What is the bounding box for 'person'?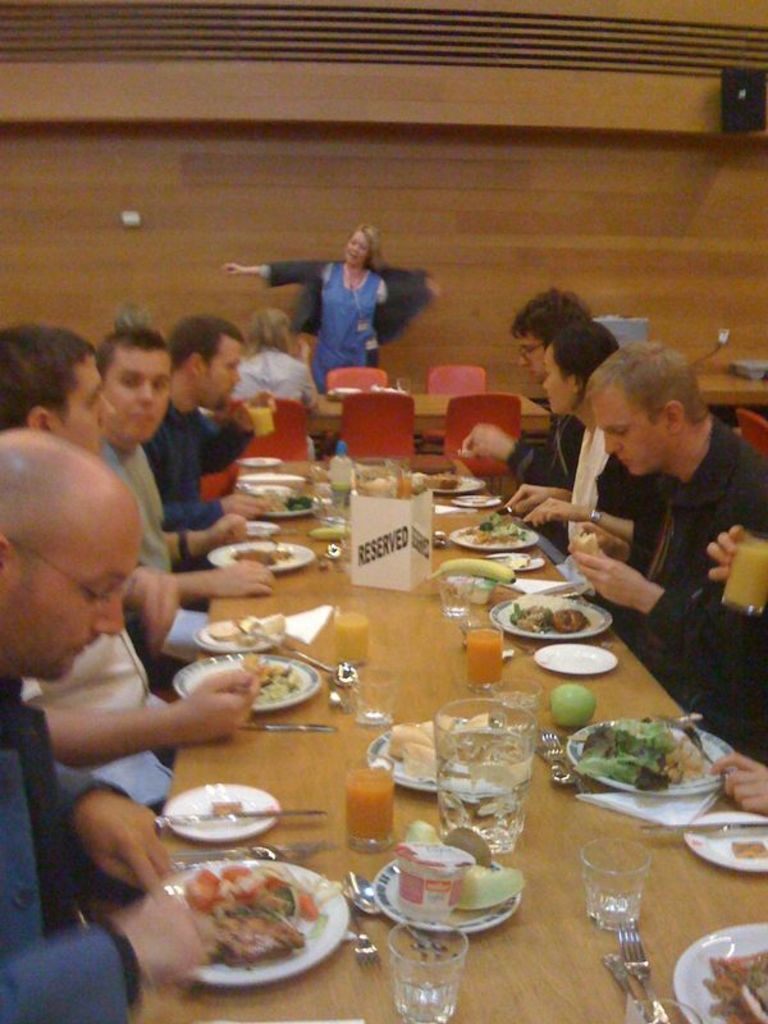
489,314,614,558.
